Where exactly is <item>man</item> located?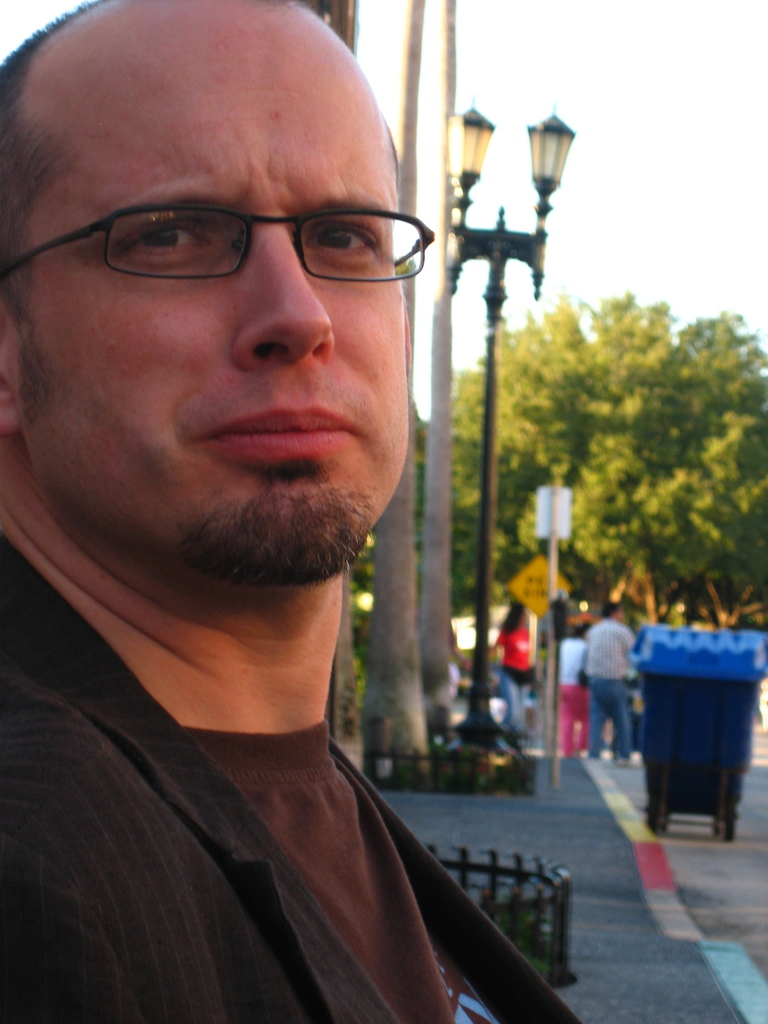
Its bounding box is x1=572 y1=607 x2=645 y2=769.
